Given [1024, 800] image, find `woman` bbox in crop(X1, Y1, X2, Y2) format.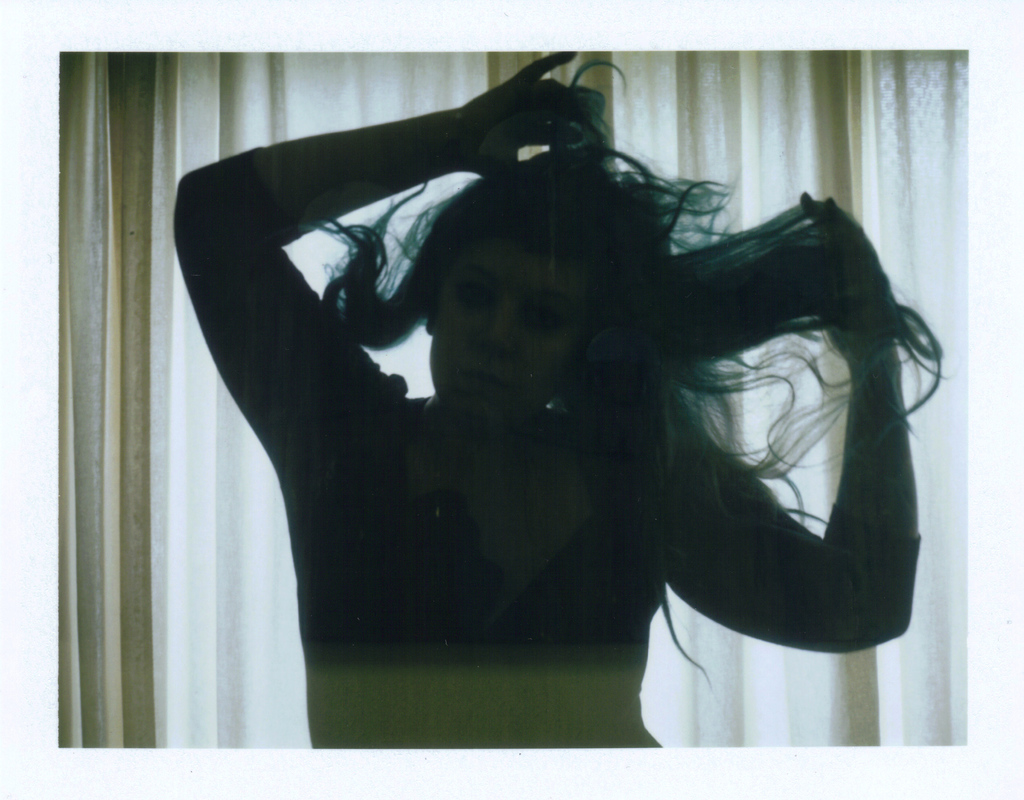
crop(152, 42, 932, 729).
